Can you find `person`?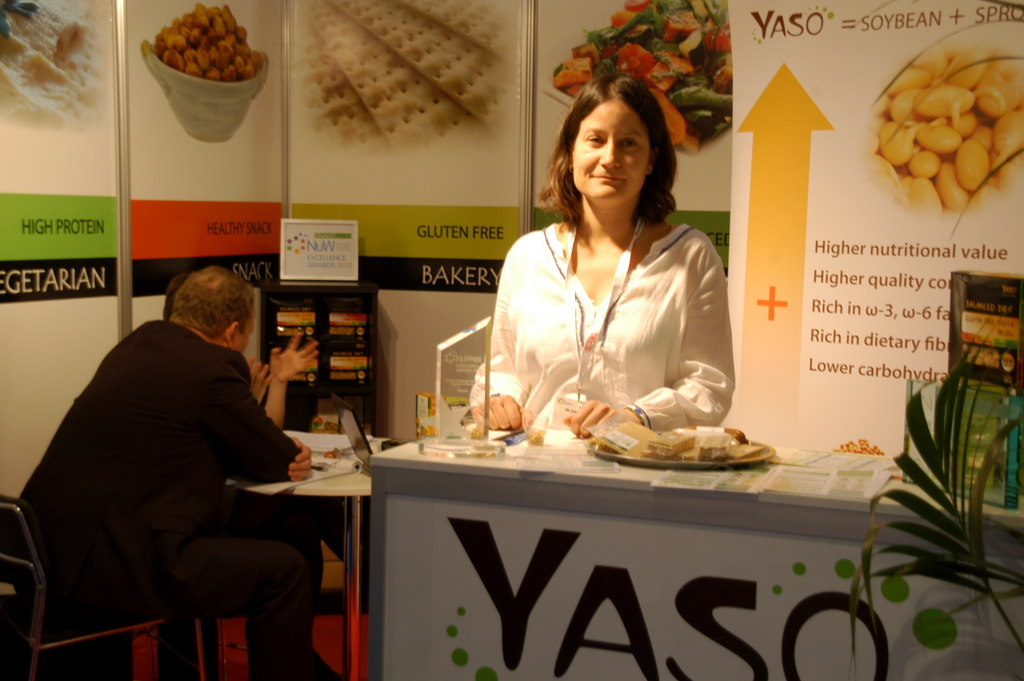
Yes, bounding box: x1=19 y1=261 x2=343 y2=680.
